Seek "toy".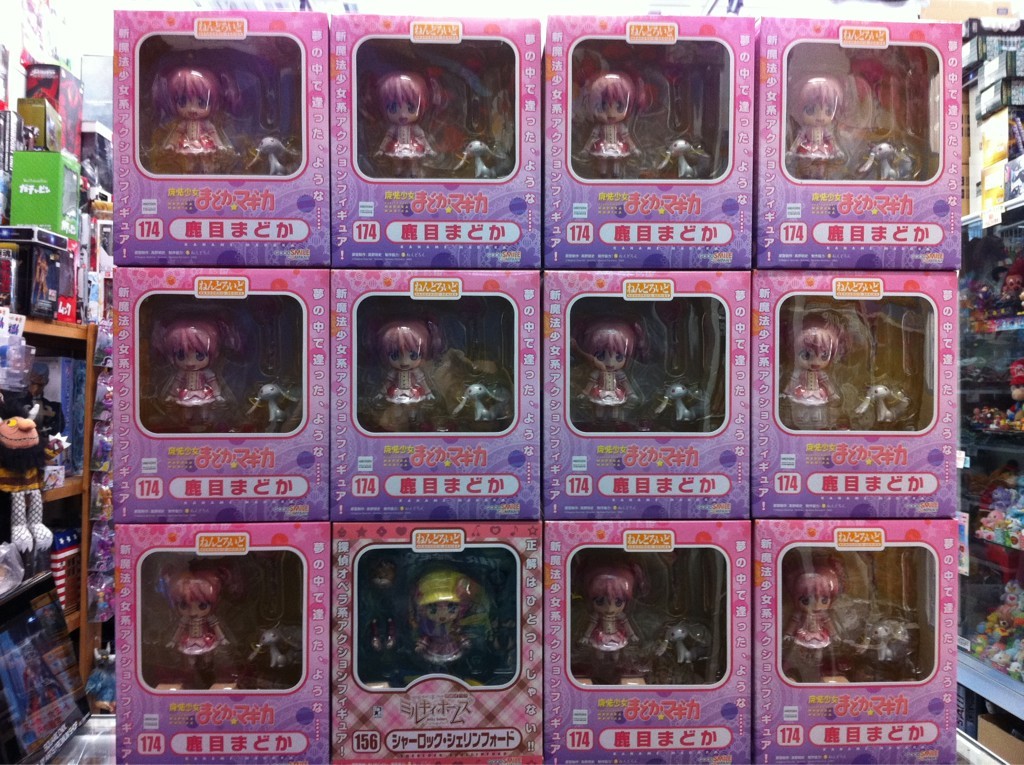
[778, 314, 860, 423].
